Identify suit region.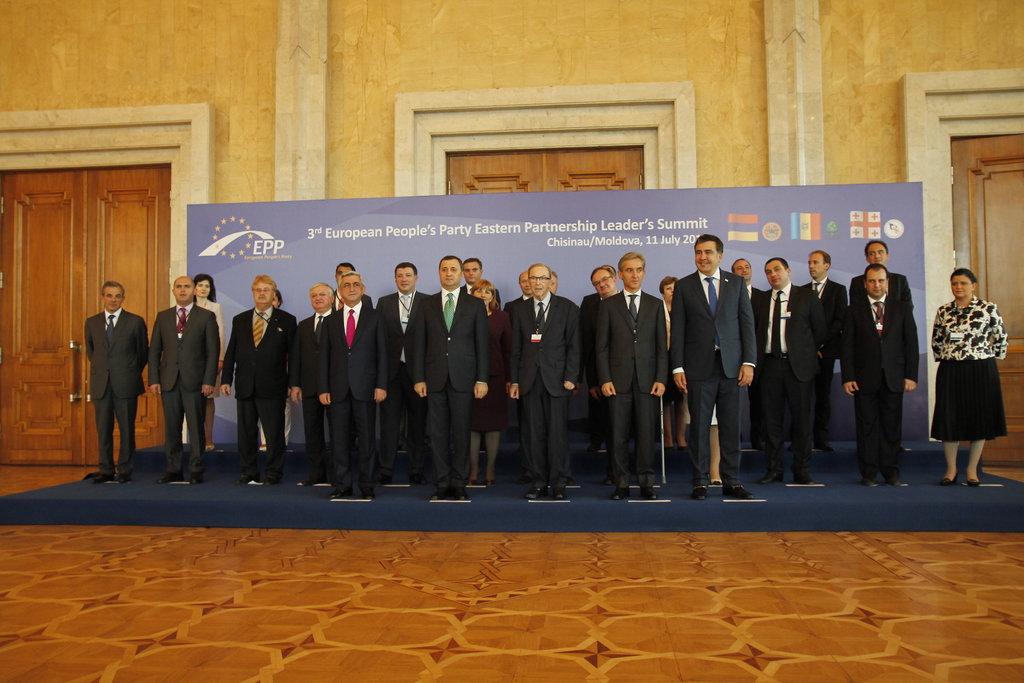
Region: [803,278,849,448].
